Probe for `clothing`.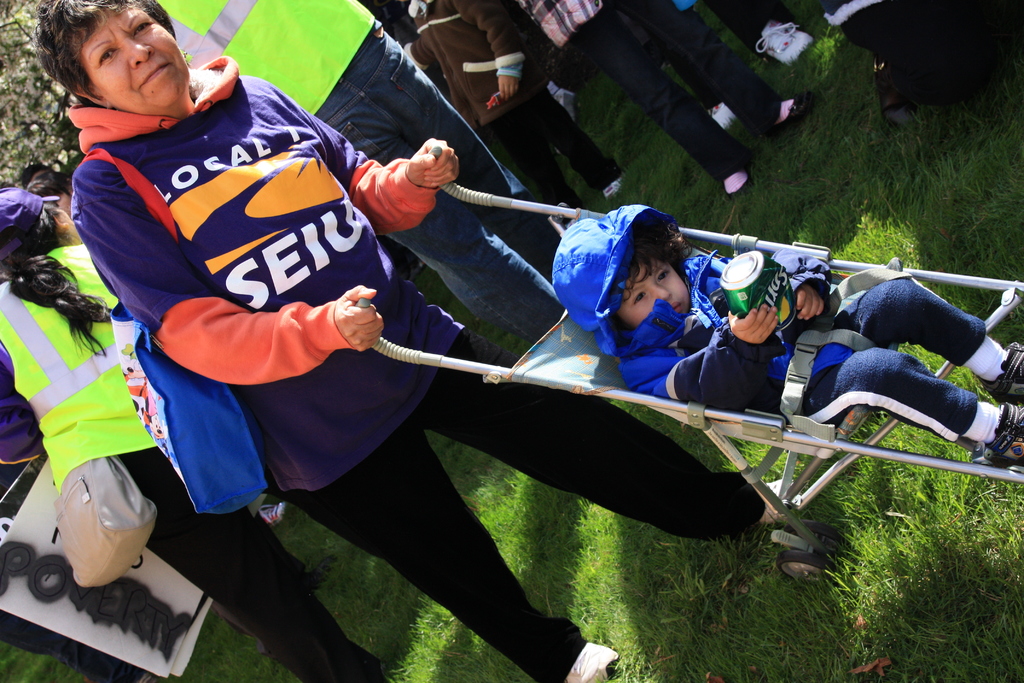
Probe result: left=551, top=203, right=998, bottom=427.
